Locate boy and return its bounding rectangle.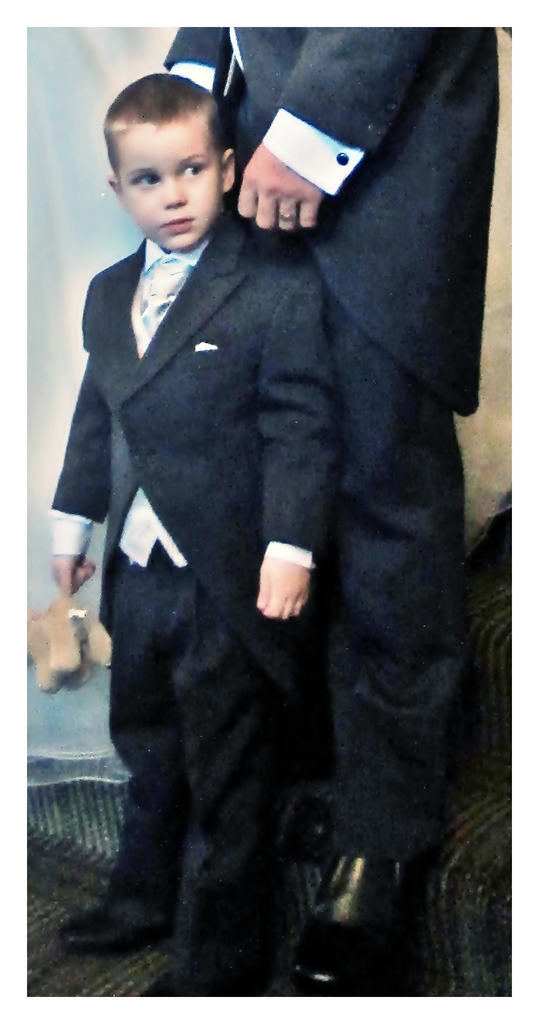
<box>38,60,345,994</box>.
